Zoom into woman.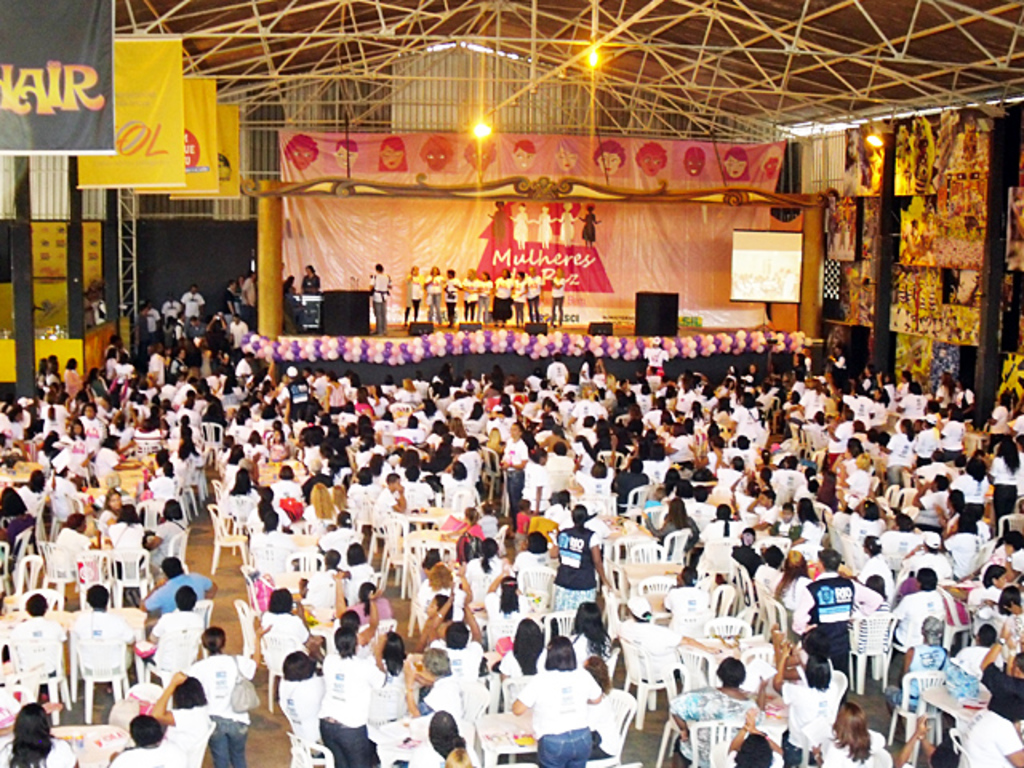
Zoom target: 38/429/56/464.
